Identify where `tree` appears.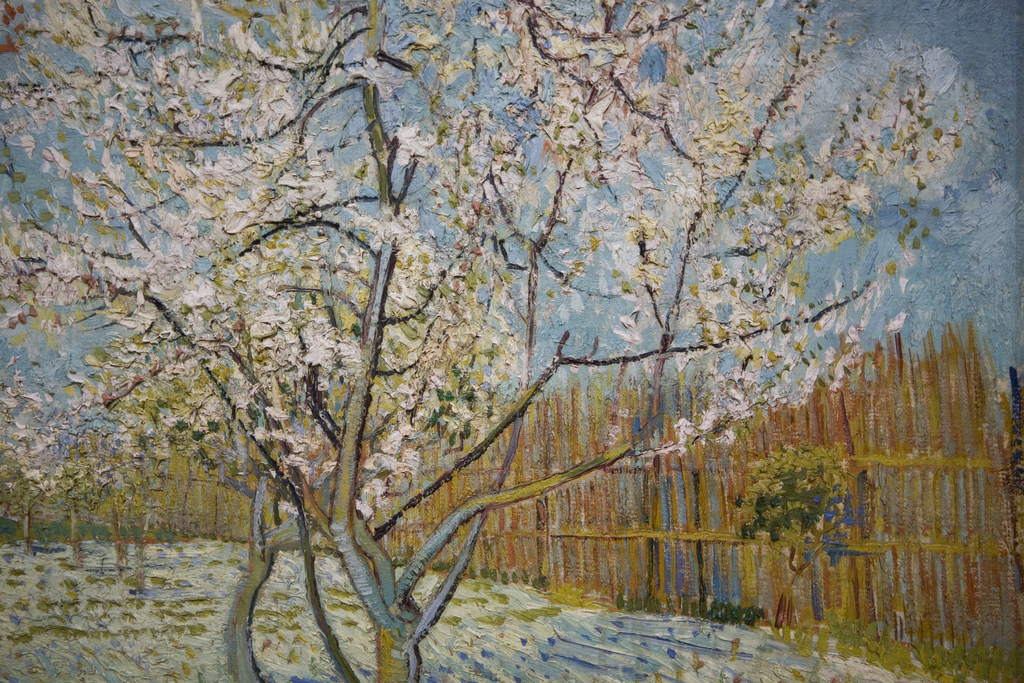
Appears at Rect(1, 0, 993, 682).
